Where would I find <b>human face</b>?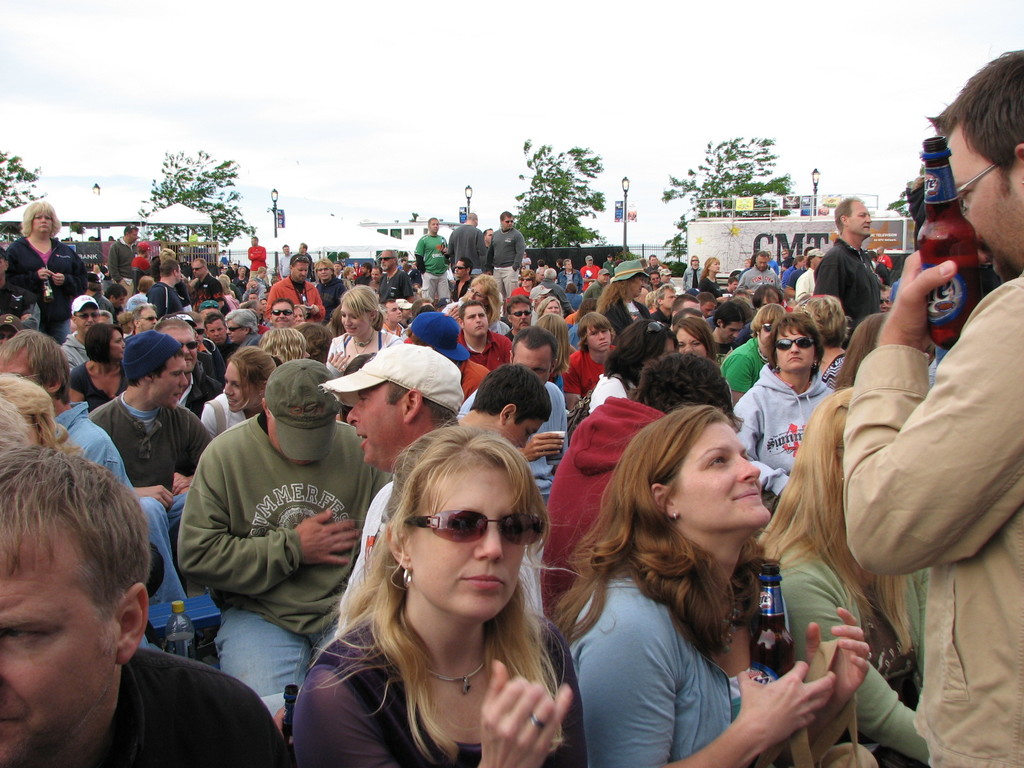
At (346,383,408,476).
